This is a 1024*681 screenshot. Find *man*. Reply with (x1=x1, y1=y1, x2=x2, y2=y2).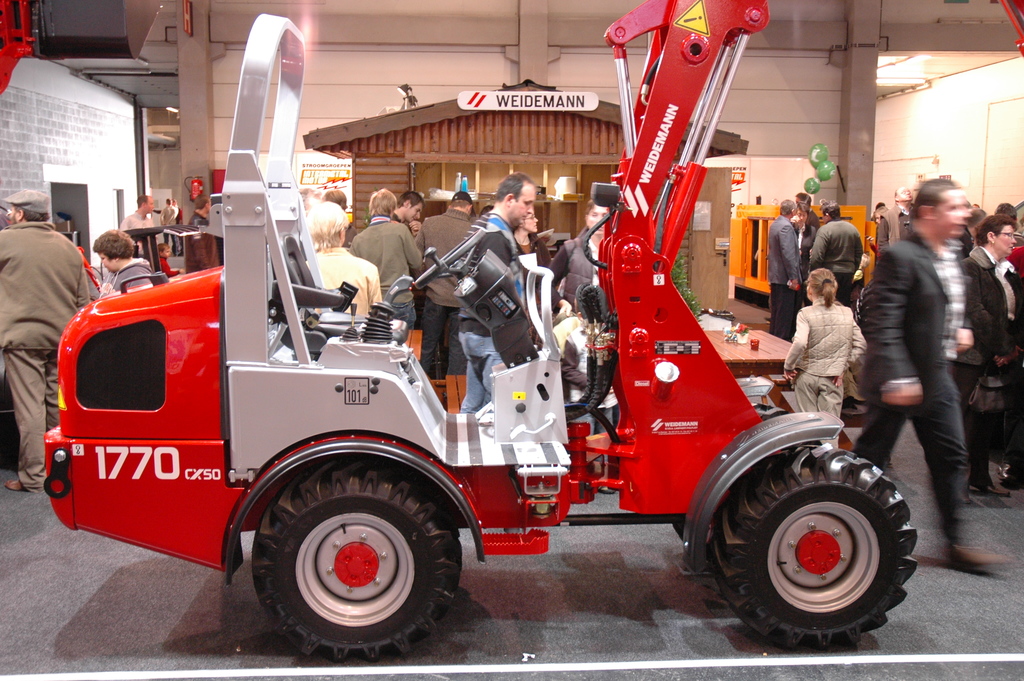
(x1=863, y1=166, x2=1002, y2=564).
